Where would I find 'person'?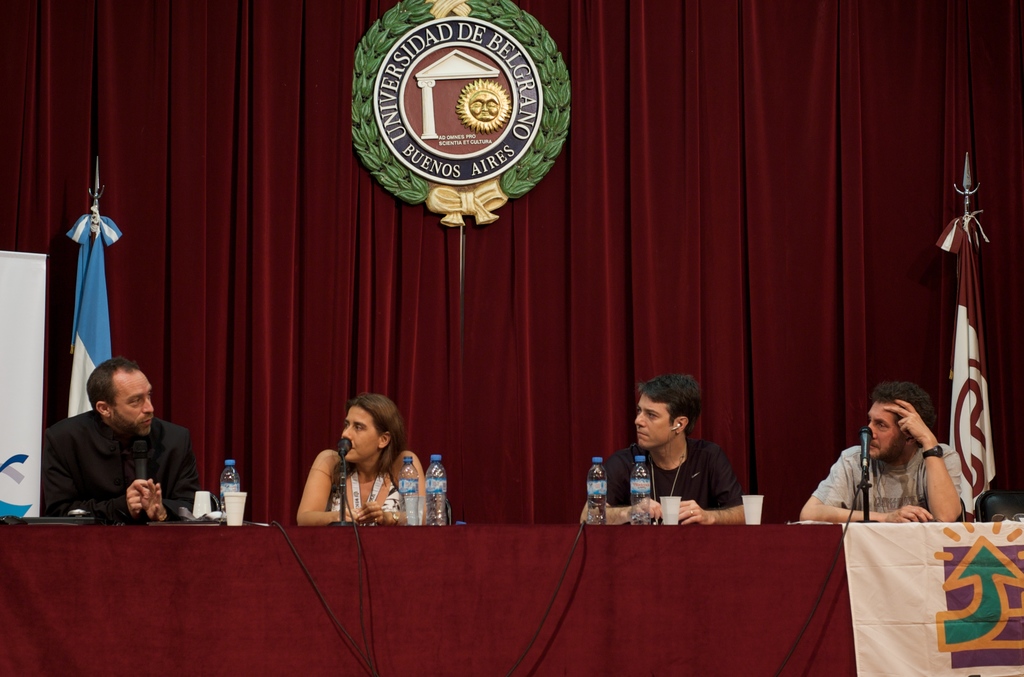
At 40/357/209/519.
